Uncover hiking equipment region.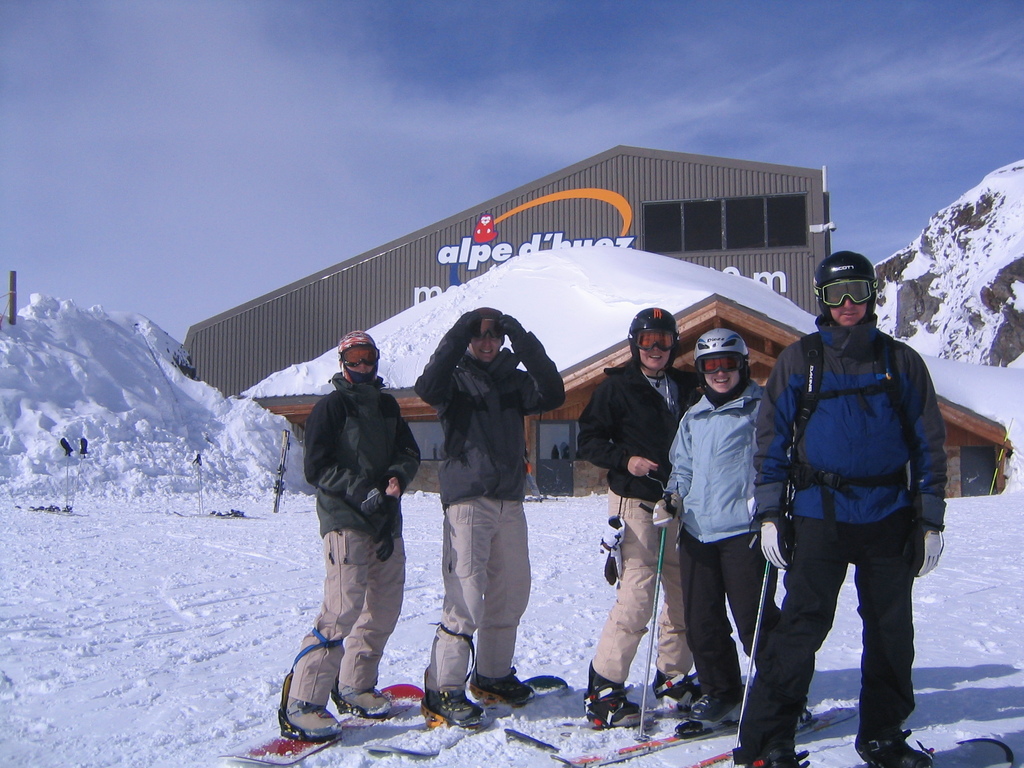
Uncovered: 639 483 673 740.
